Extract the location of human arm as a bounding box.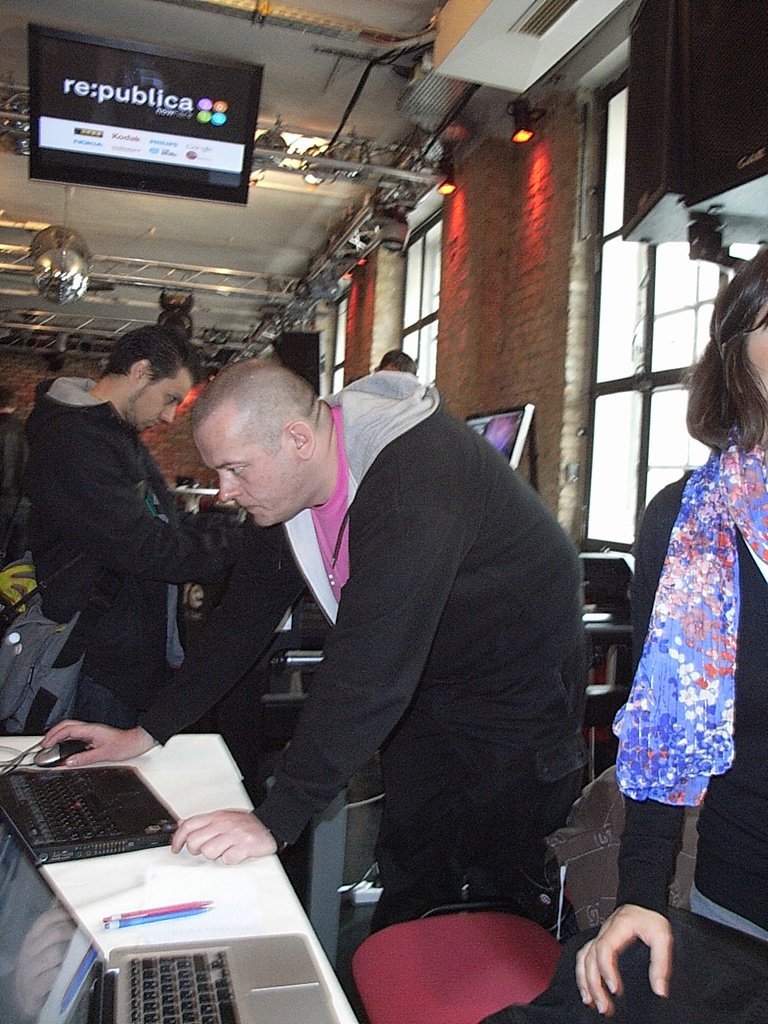
x1=125 y1=436 x2=166 y2=517.
